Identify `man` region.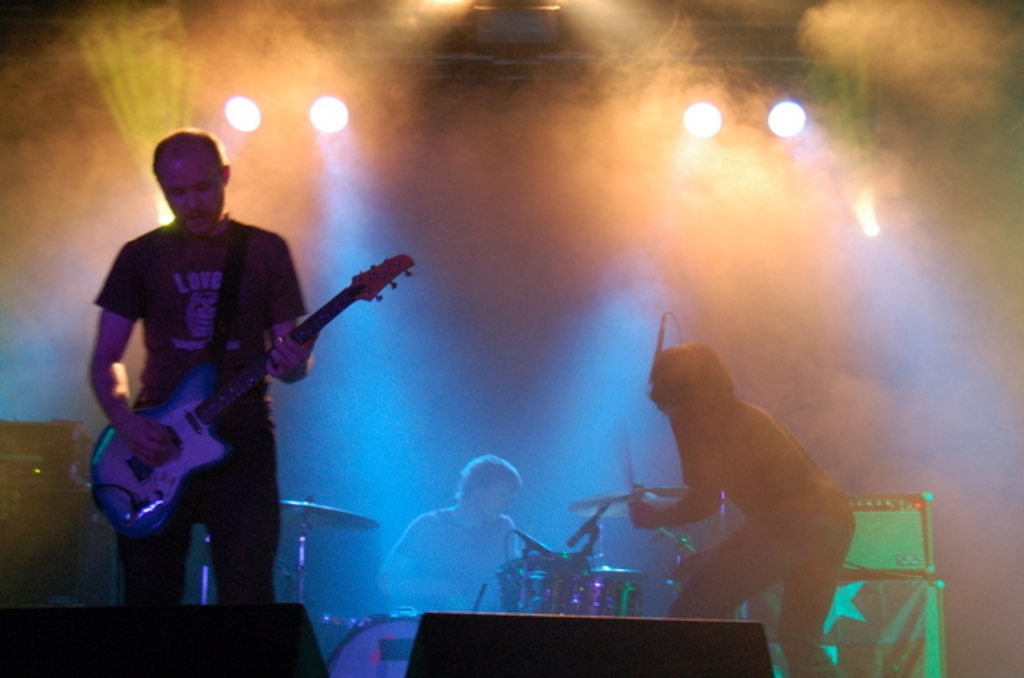
Region: detection(379, 451, 554, 606).
